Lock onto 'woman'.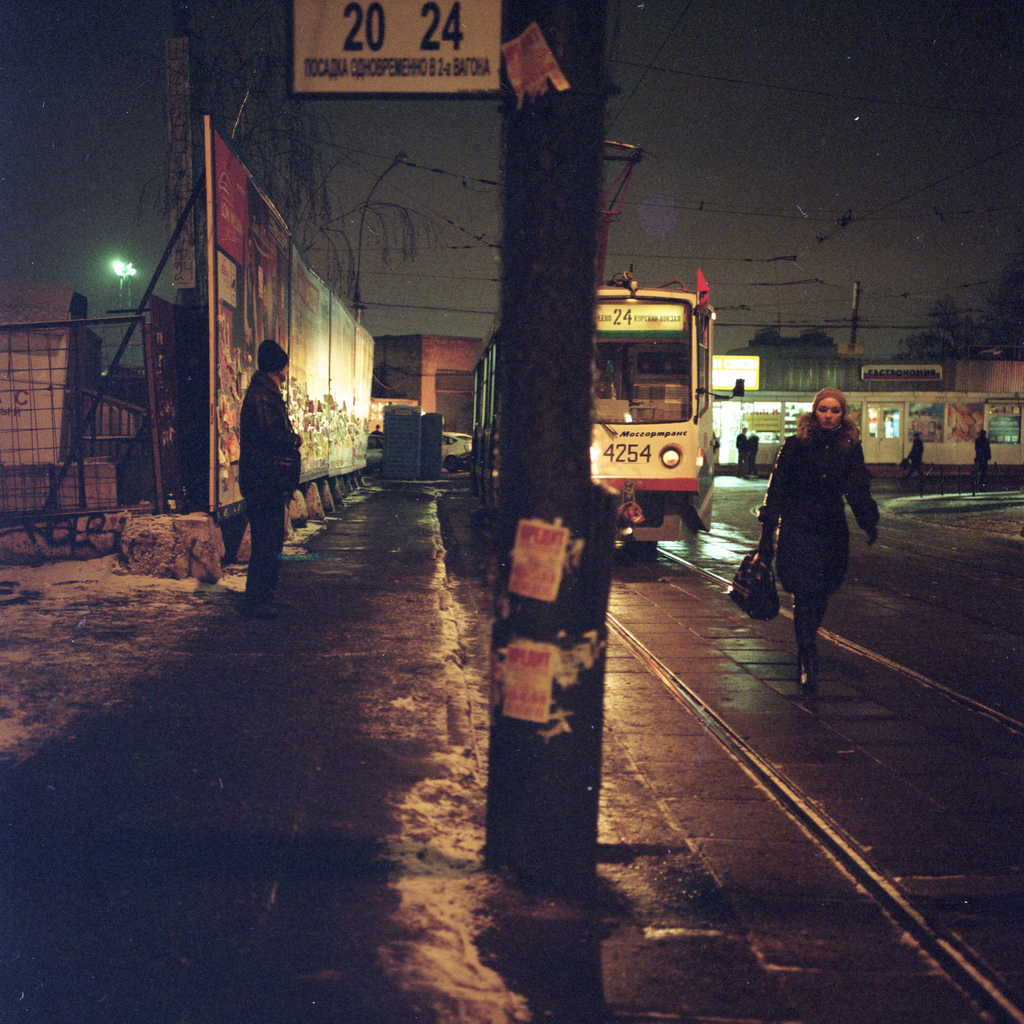
Locked: <bbox>751, 376, 891, 678</bbox>.
